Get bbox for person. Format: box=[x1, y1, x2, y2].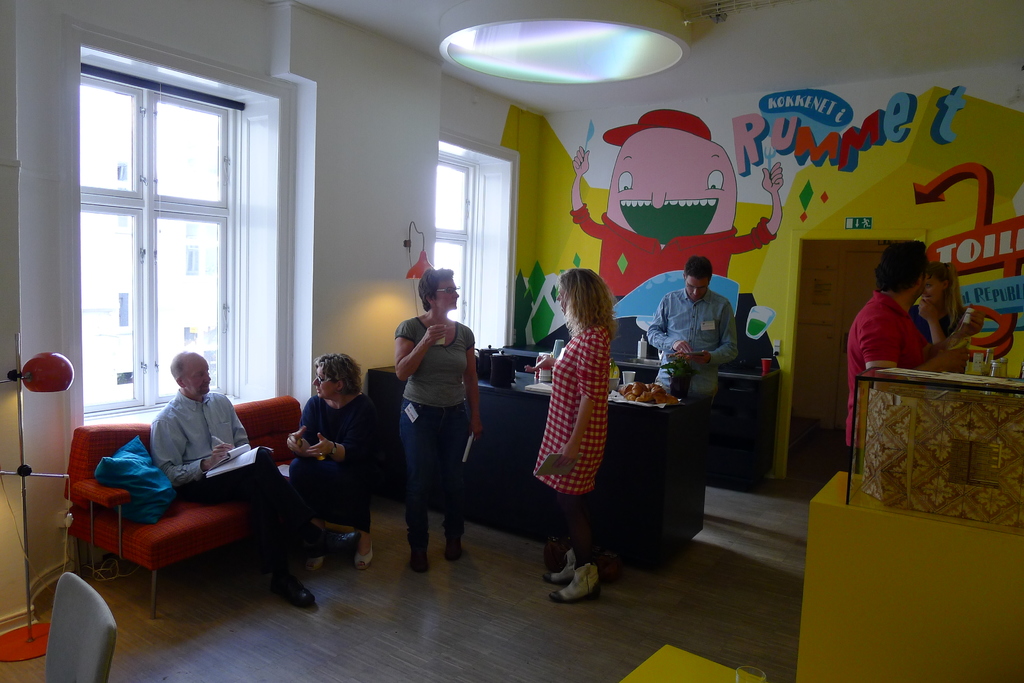
box=[649, 257, 741, 430].
